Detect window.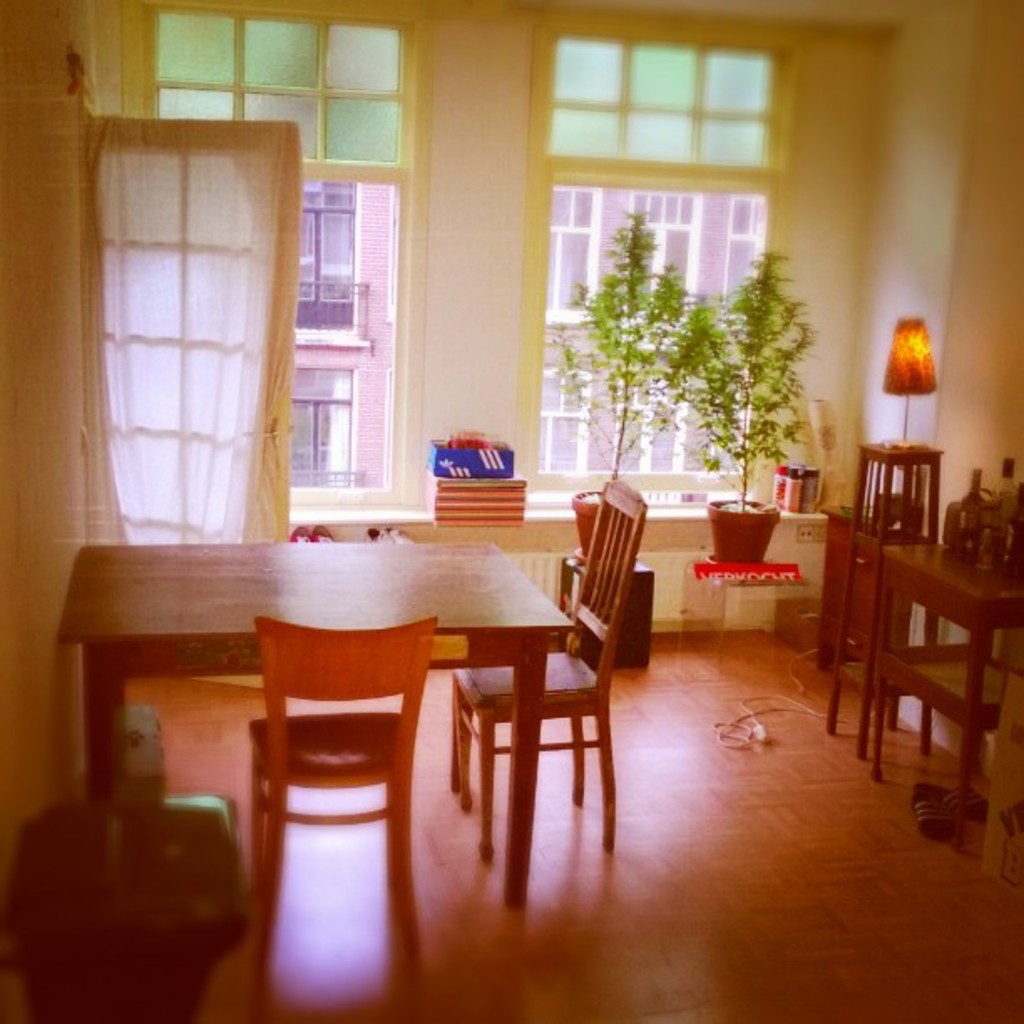
Detected at {"left": 87, "top": 136, "right": 407, "bottom": 515}.
